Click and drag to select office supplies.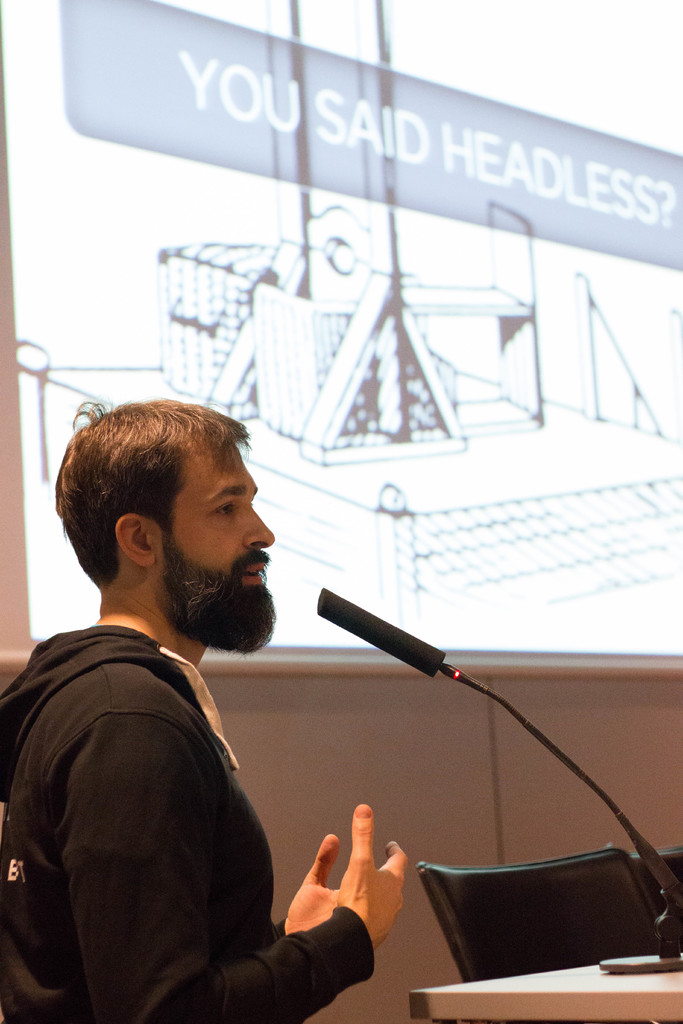
Selection: left=308, top=584, right=682, bottom=909.
